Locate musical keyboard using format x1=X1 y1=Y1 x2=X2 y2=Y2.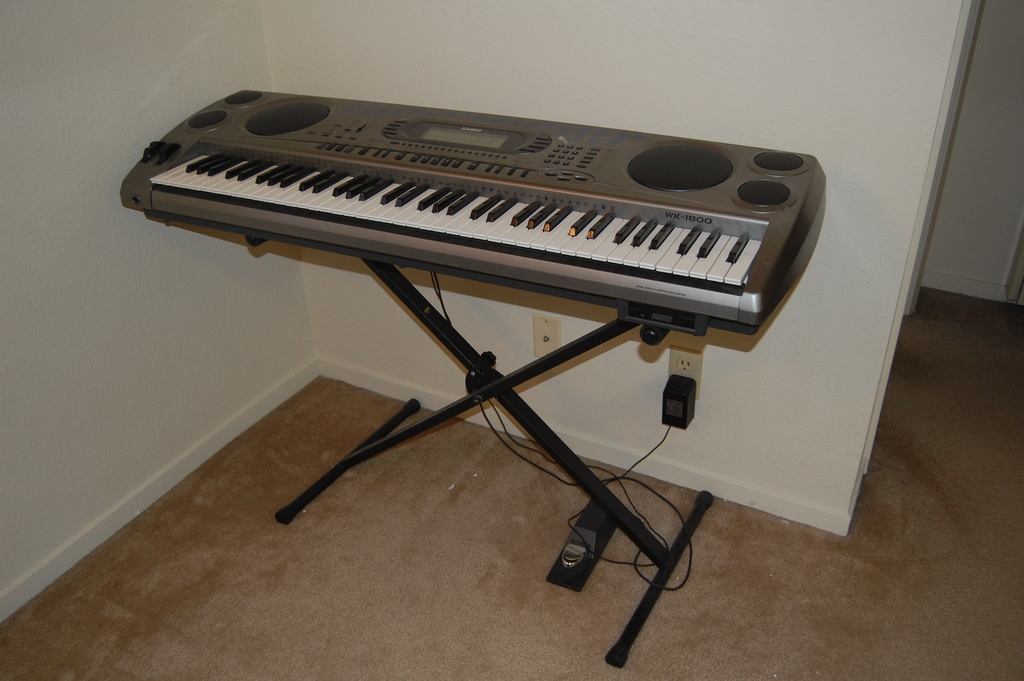
x1=110 y1=84 x2=831 y2=343.
